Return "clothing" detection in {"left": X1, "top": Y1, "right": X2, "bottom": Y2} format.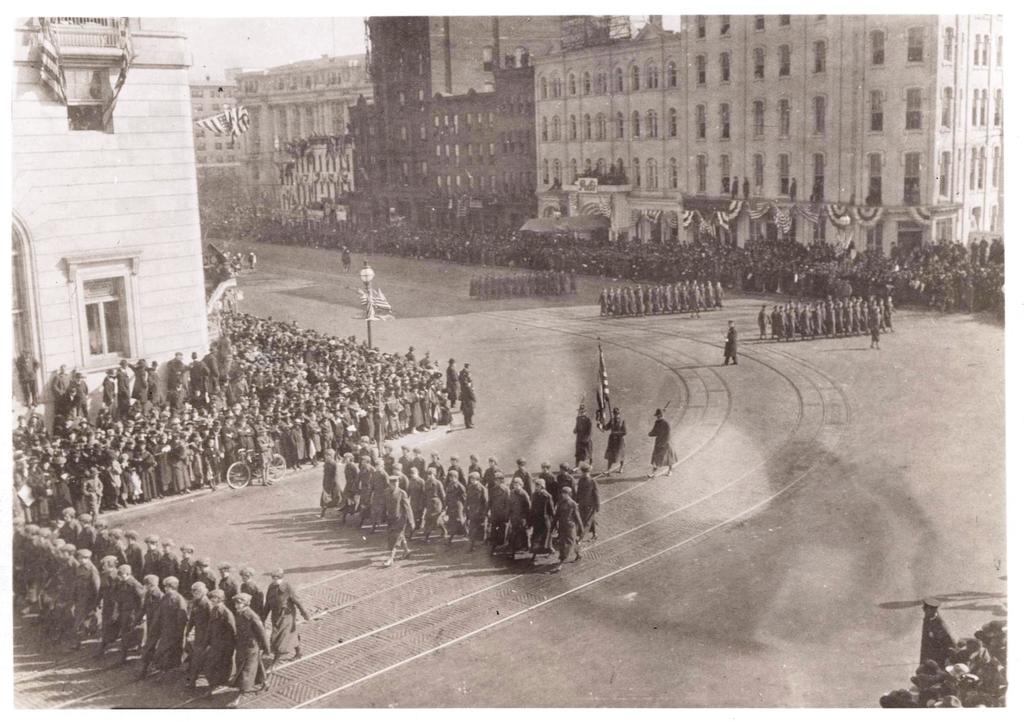
{"left": 158, "top": 449, "right": 176, "bottom": 494}.
